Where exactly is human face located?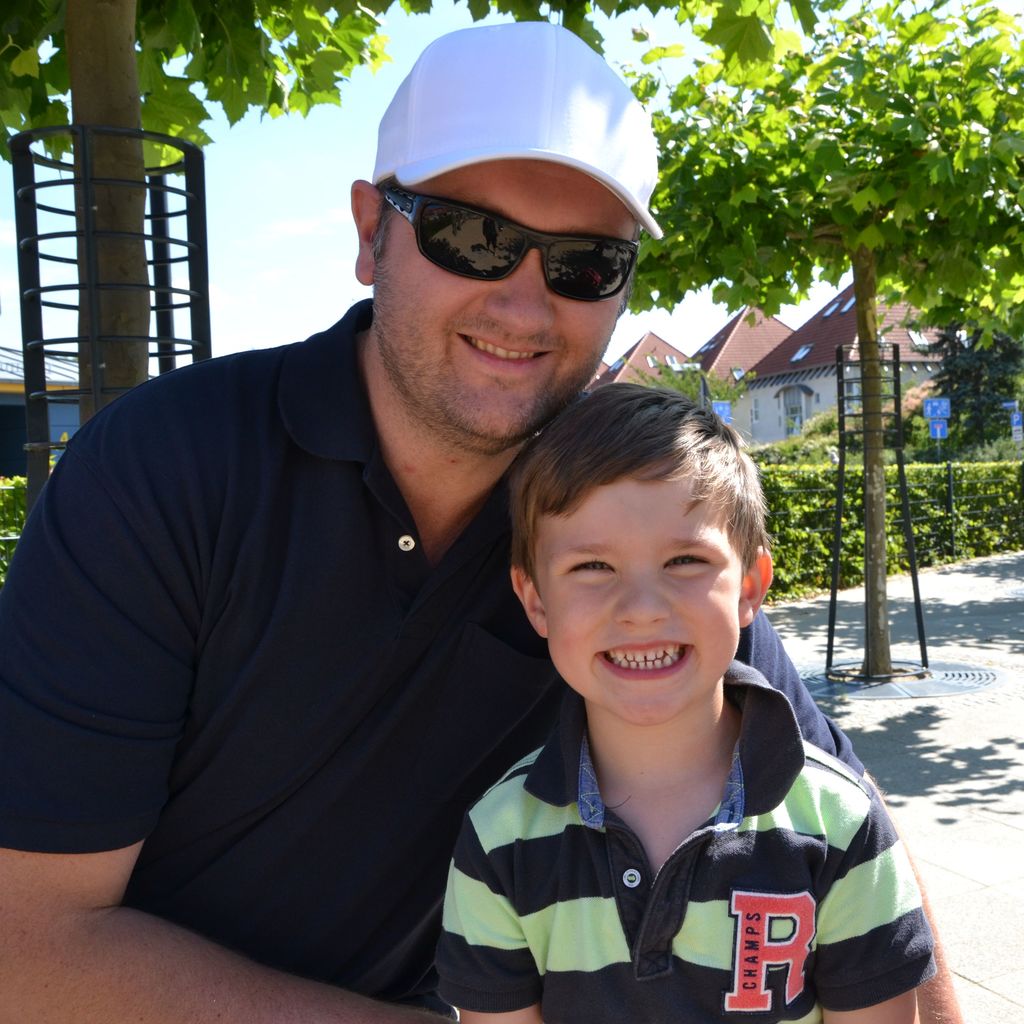
Its bounding box is [left=371, top=160, right=632, bottom=440].
